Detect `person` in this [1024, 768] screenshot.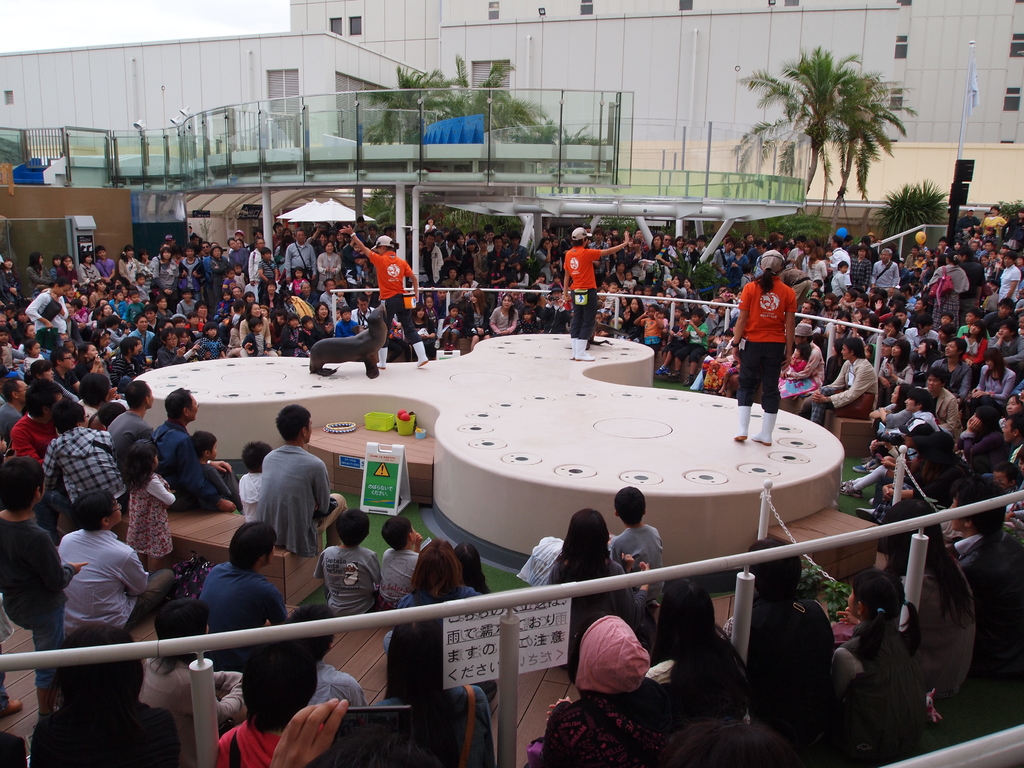
Detection: (x1=732, y1=249, x2=796, y2=444).
